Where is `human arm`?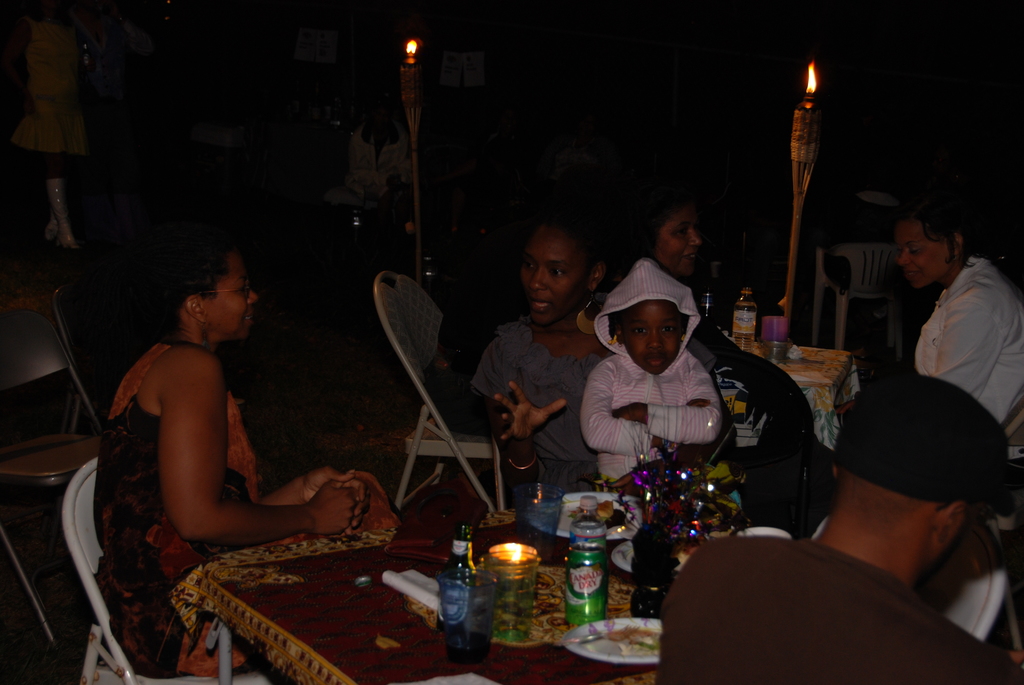
(611, 337, 711, 497).
